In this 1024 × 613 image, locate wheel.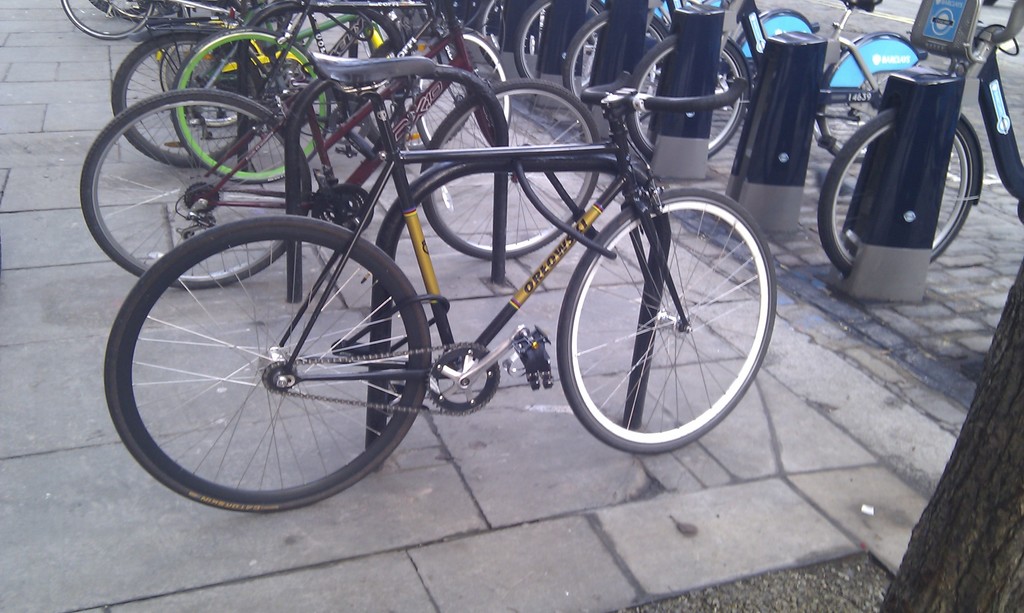
Bounding box: (110,32,264,167).
